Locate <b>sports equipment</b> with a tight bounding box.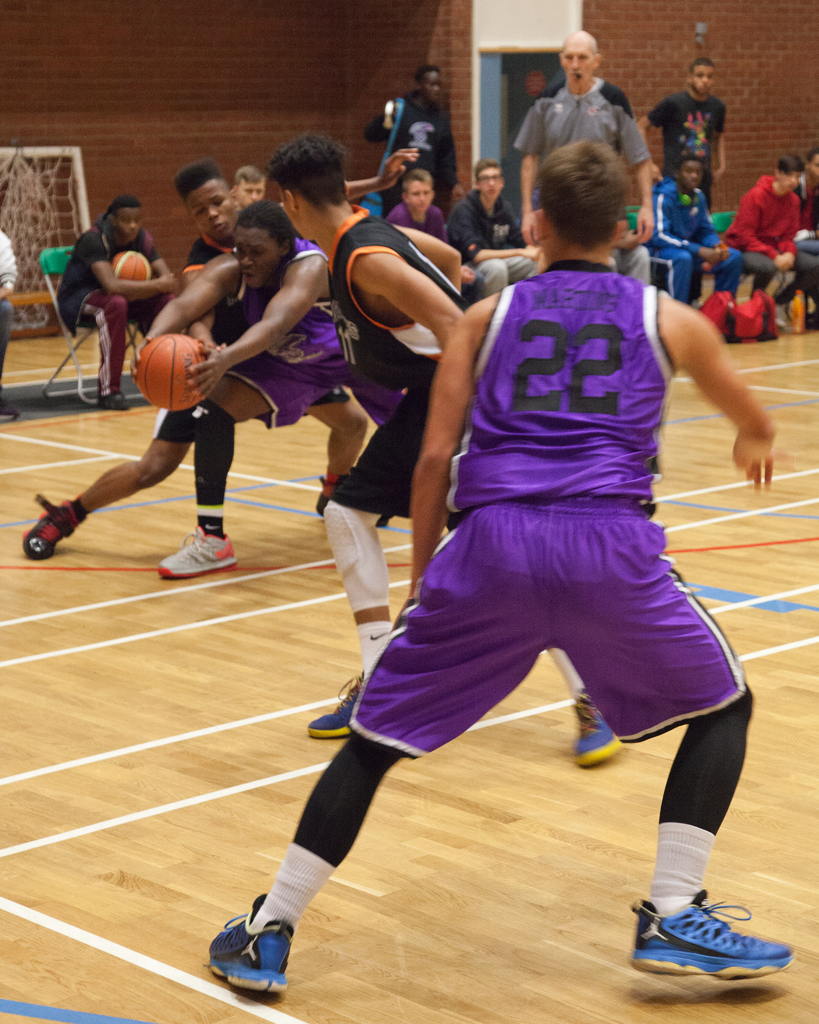
108/248/151/278.
